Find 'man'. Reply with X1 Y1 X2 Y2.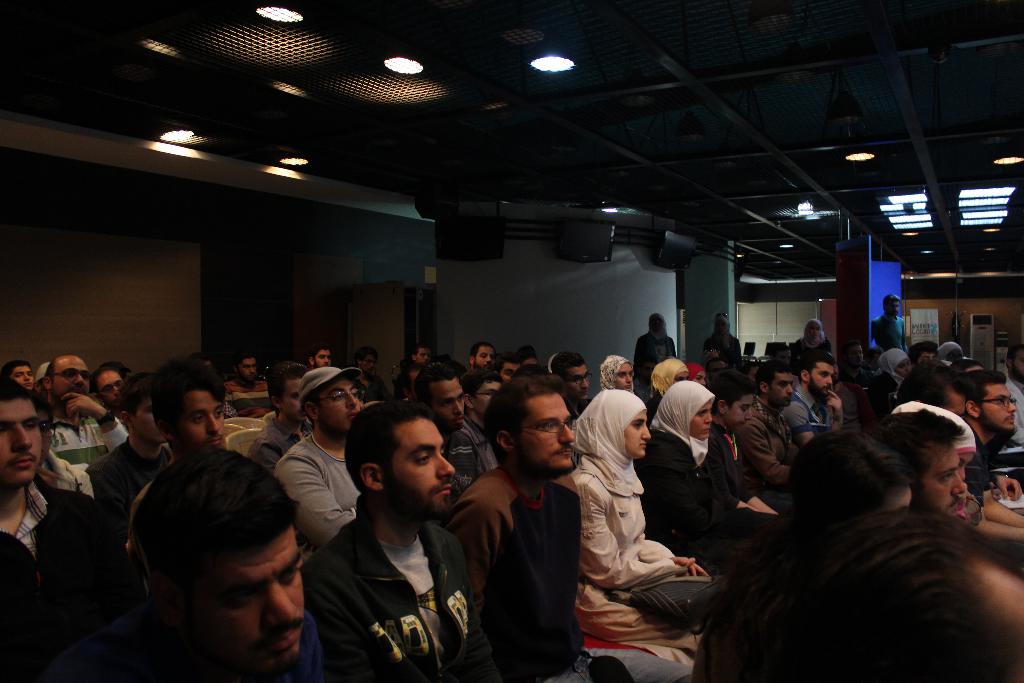
1002 342 1023 422.
